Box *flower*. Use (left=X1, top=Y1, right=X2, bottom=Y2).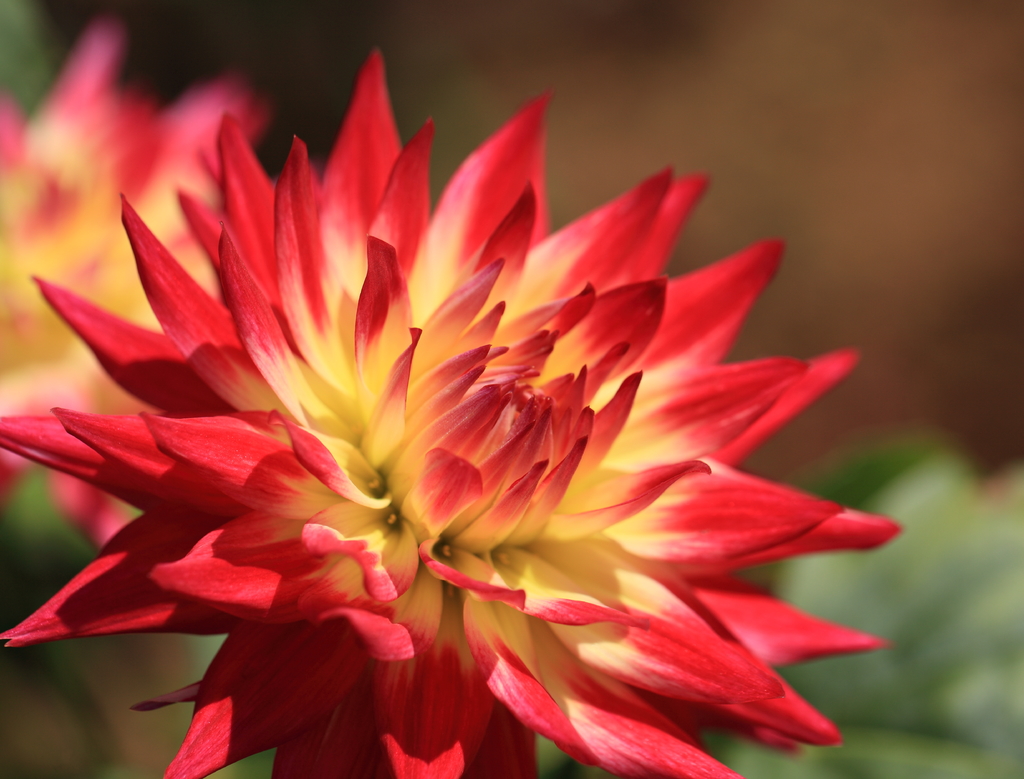
(left=0, top=77, right=941, bottom=768).
